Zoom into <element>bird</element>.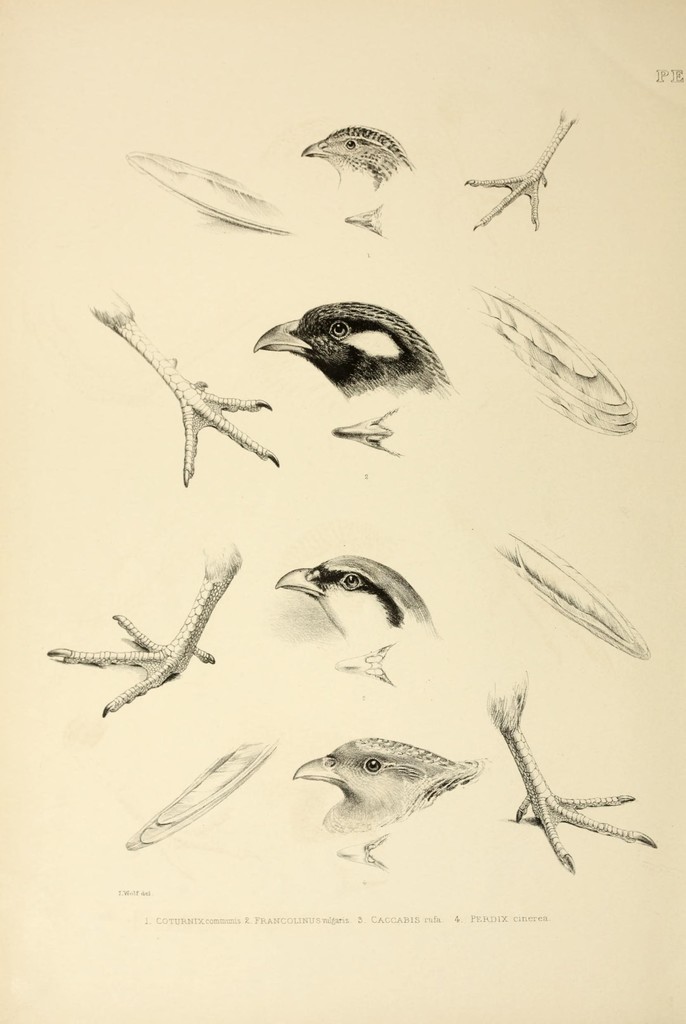
Zoom target: l=76, t=276, r=305, b=477.
